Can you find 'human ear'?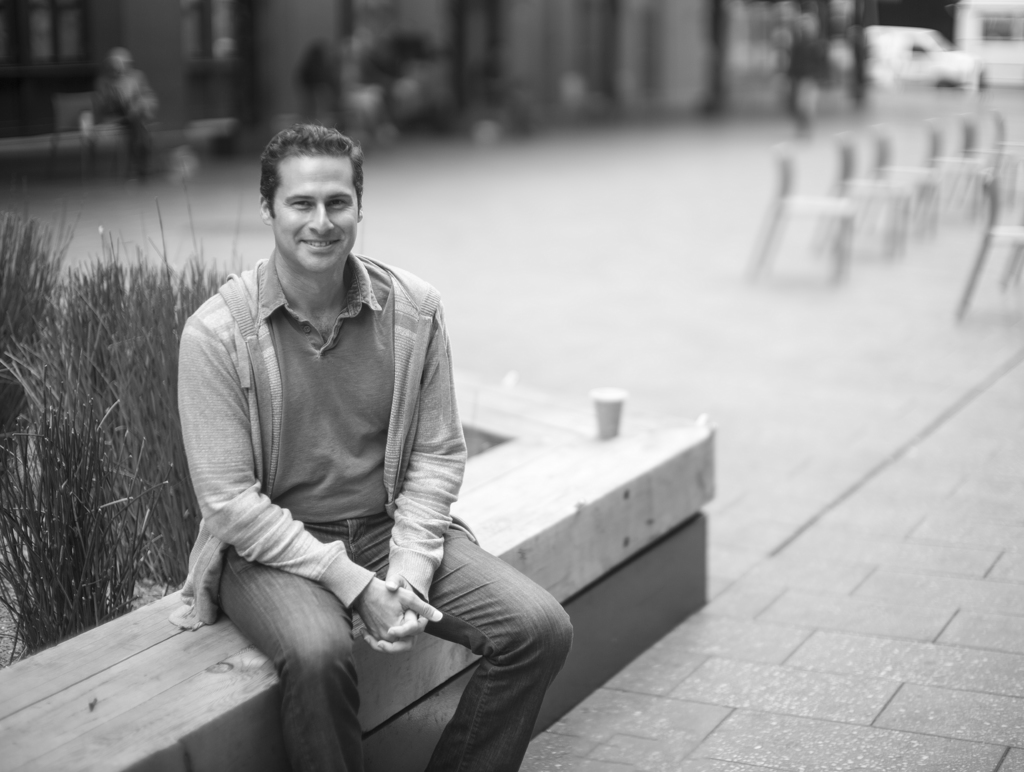
Yes, bounding box: [262,197,271,224].
